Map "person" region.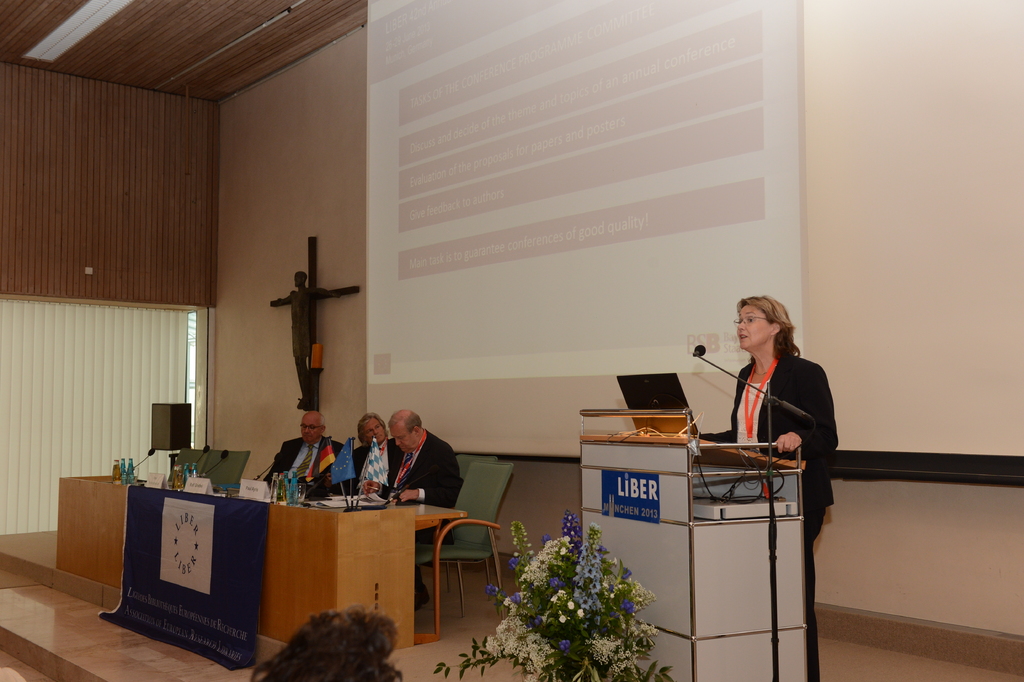
Mapped to crop(352, 406, 410, 510).
